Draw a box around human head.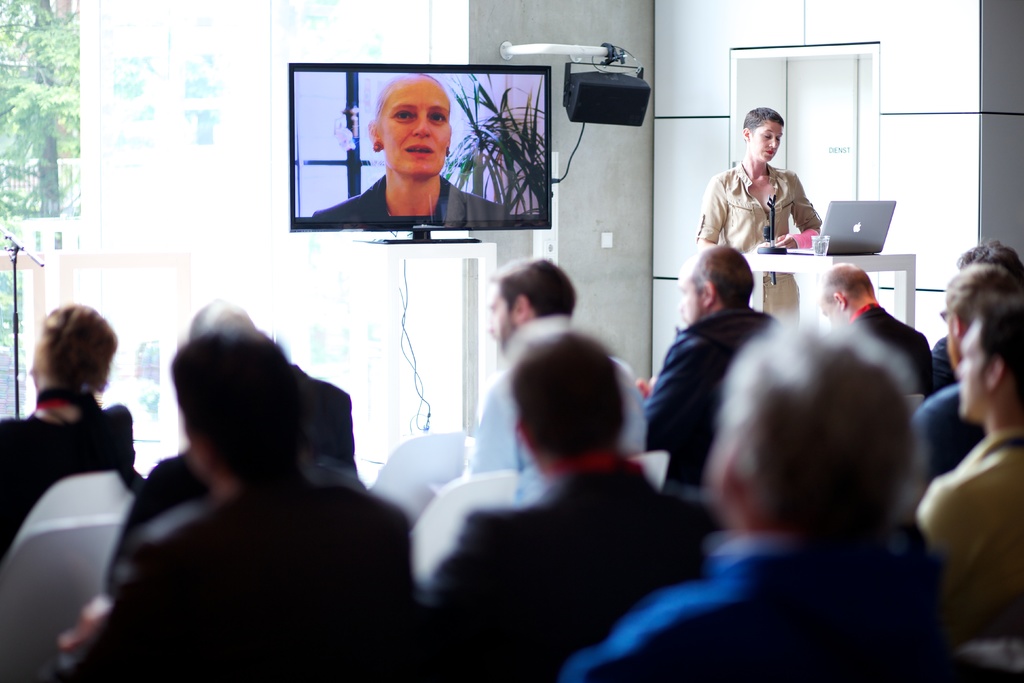
(left=817, top=263, right=876, bottom=325).
